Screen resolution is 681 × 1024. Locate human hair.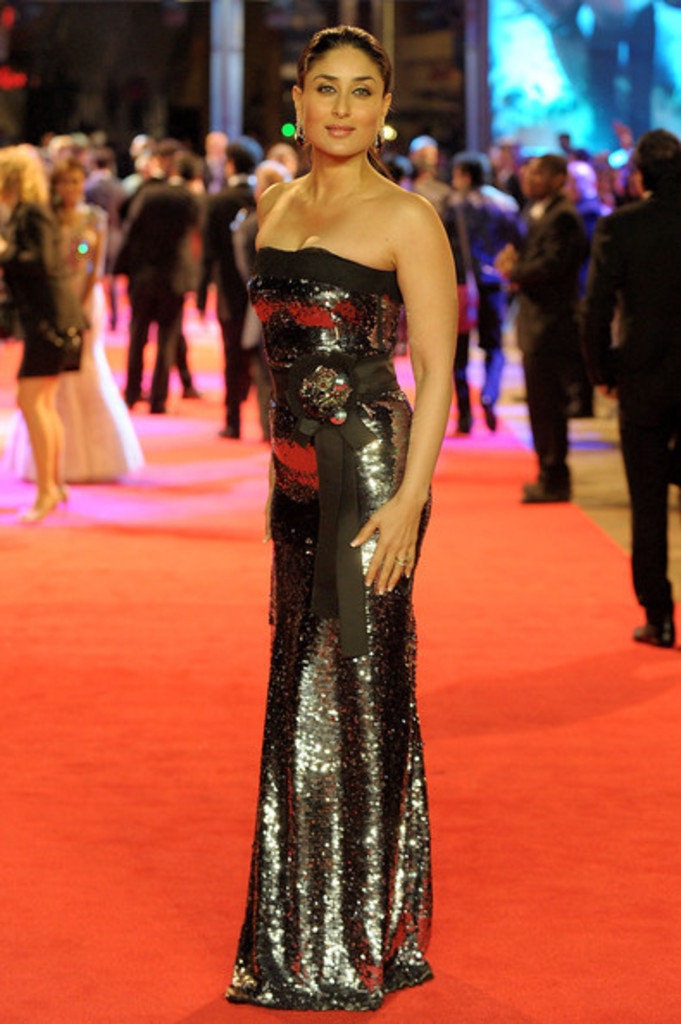
<box>453,150,484,191</box>.
